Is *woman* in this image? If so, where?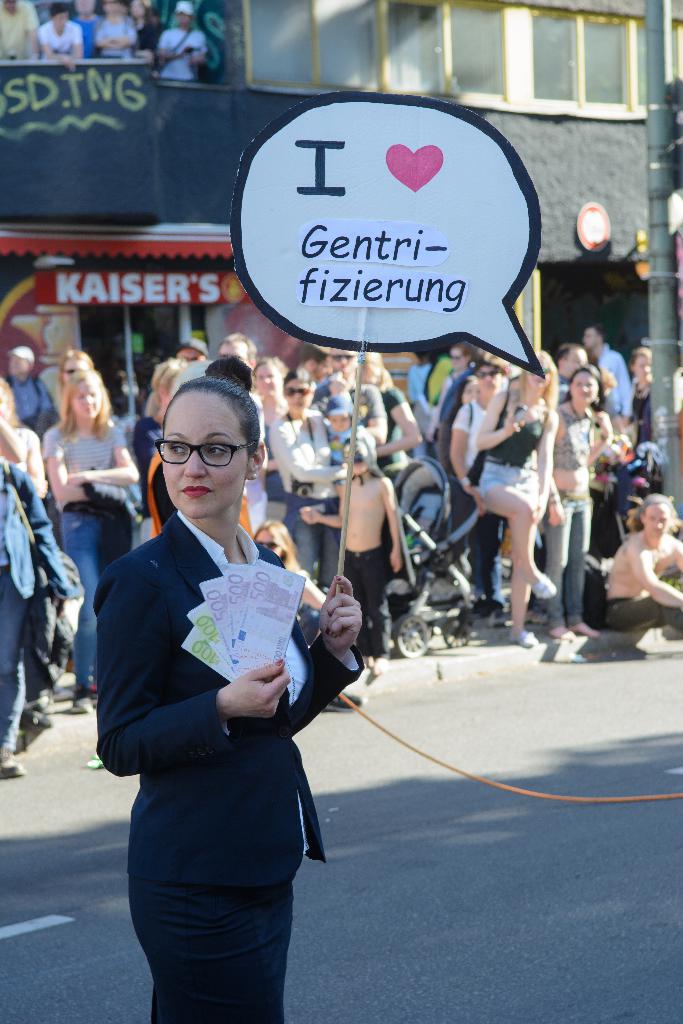
Yes, at {"x1": 42, "y1": 366, "x2": 144, "y2": 709}.
